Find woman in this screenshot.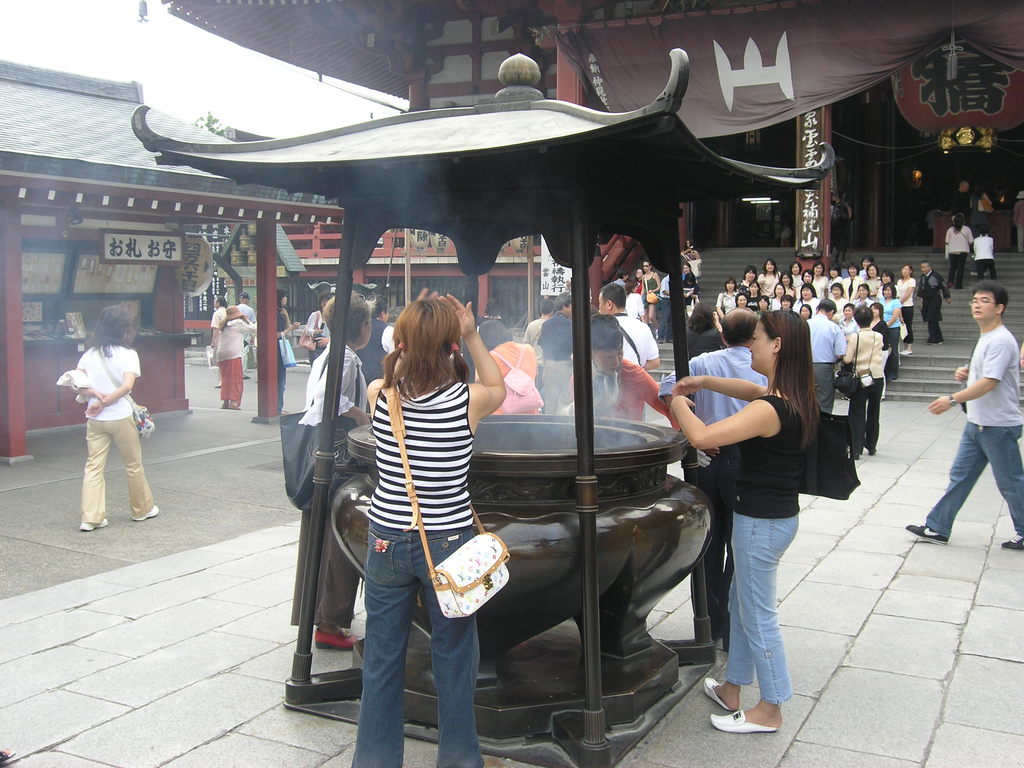
The bounding box for woman is 944/216/979/291.
